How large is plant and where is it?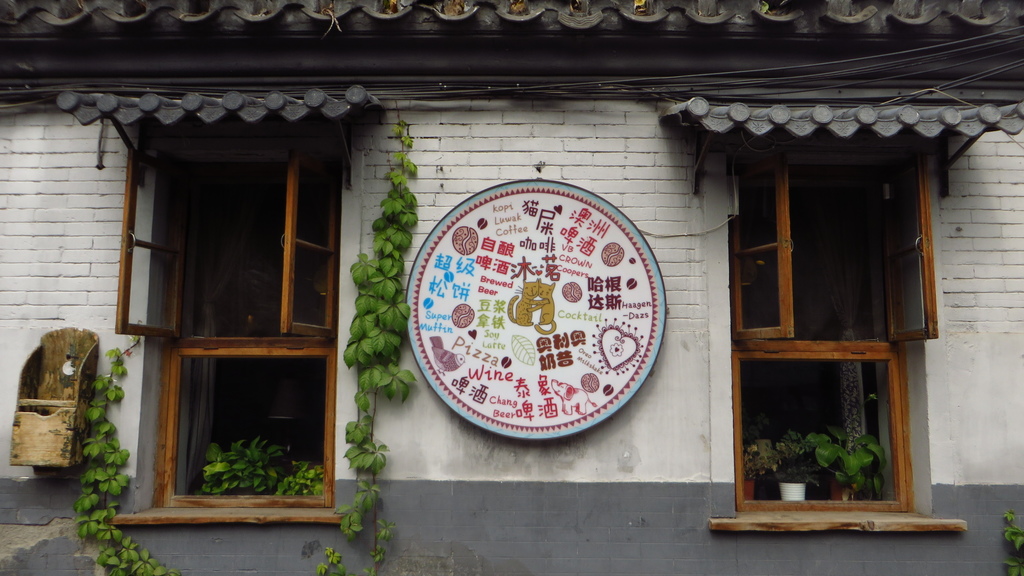
Bounding box: Rect(748, 426, 815, 490).
